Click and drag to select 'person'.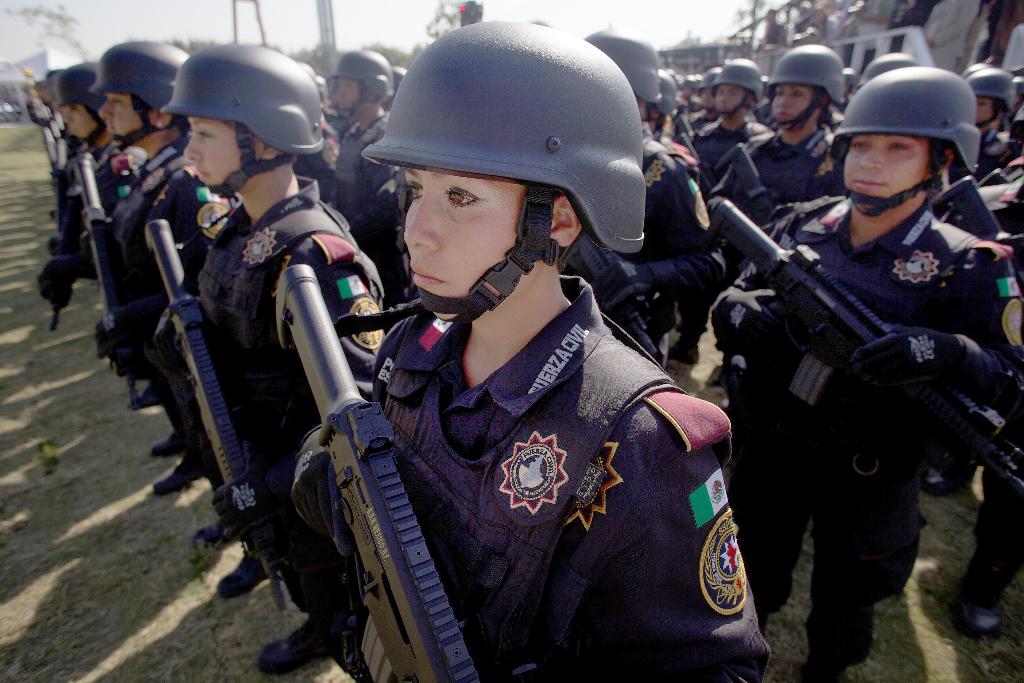
Selection: BBox(266, 4, 777, 682).
